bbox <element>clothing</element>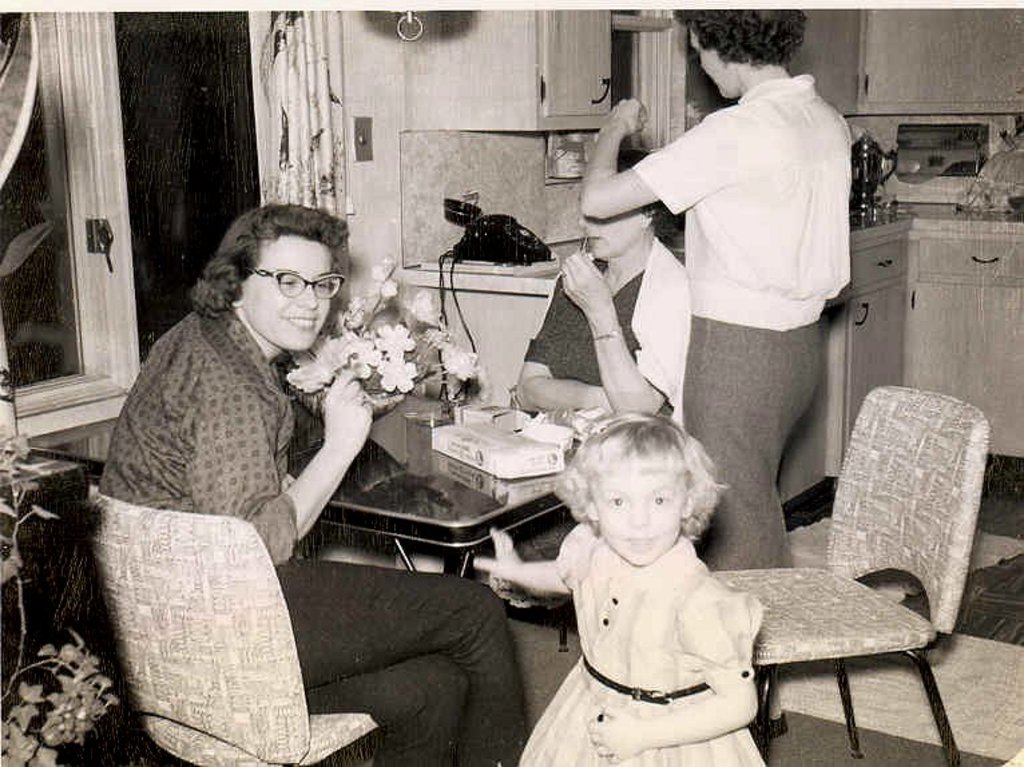
(left=509, top=520, right=758, bottom=766)
